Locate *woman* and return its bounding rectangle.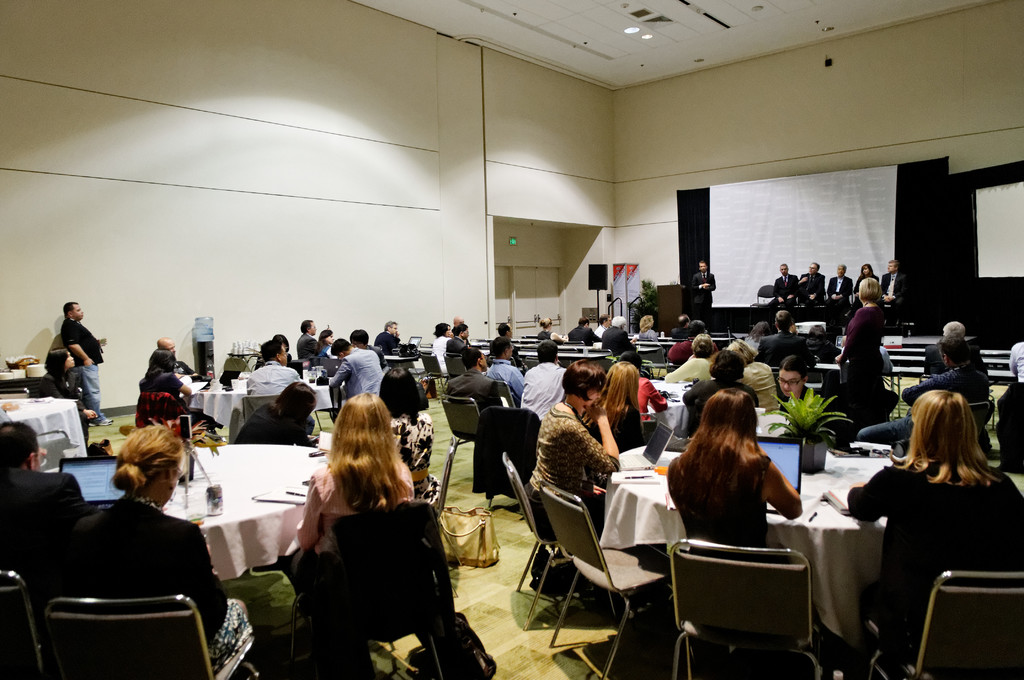
l=237, t=382, r=311, b=442.
